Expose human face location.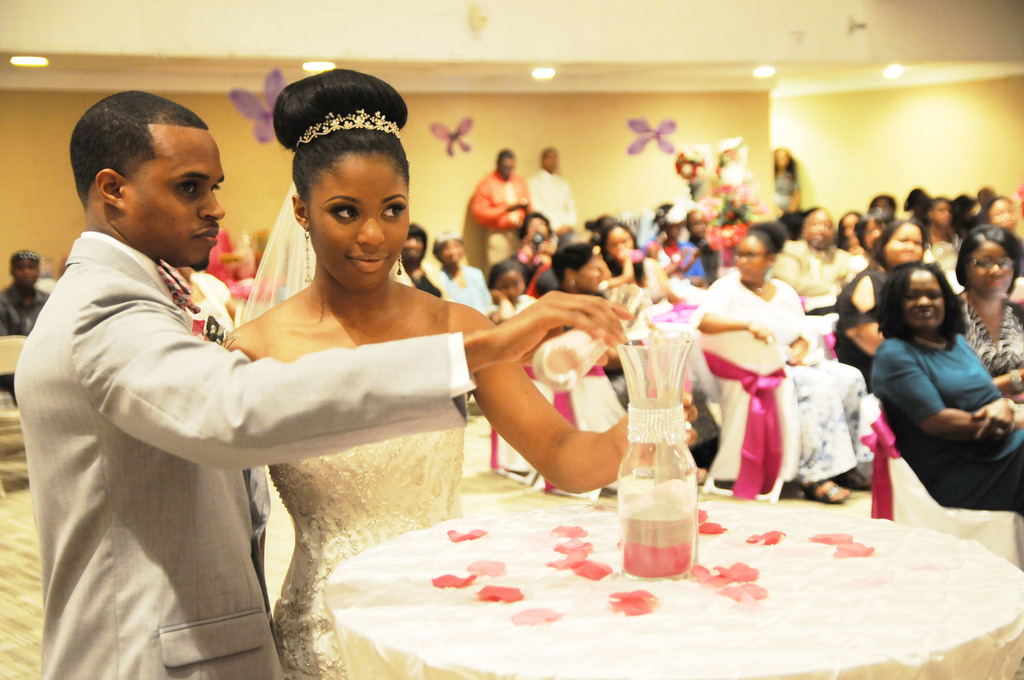
Exposed at left=906, top=269, right=947, bottom=325.
